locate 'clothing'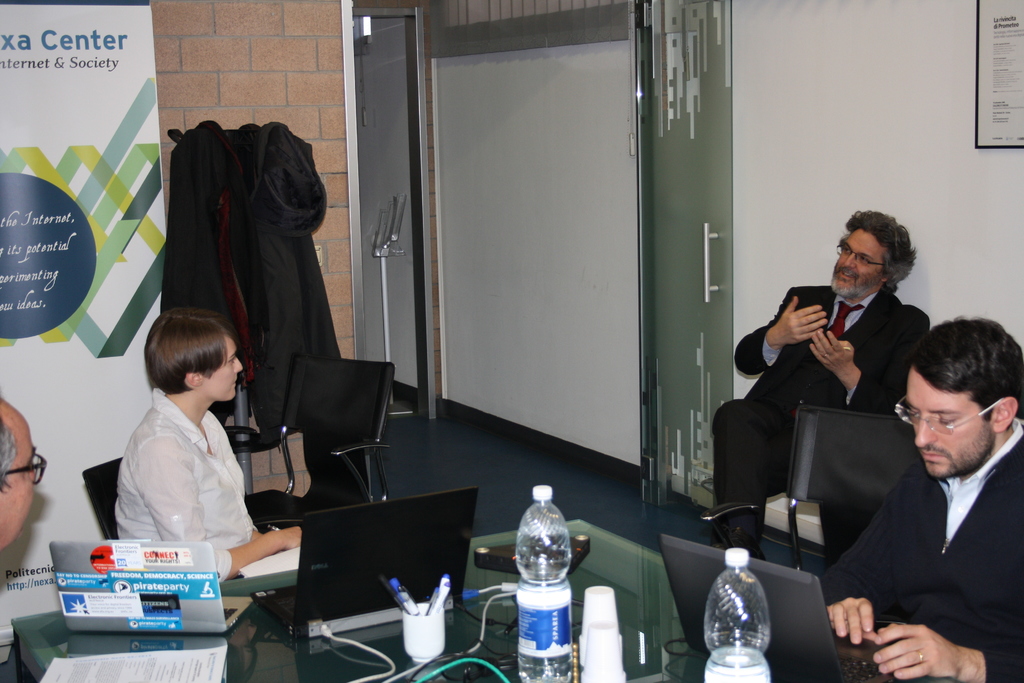
bbox=[818, 414, 1023, 682]
